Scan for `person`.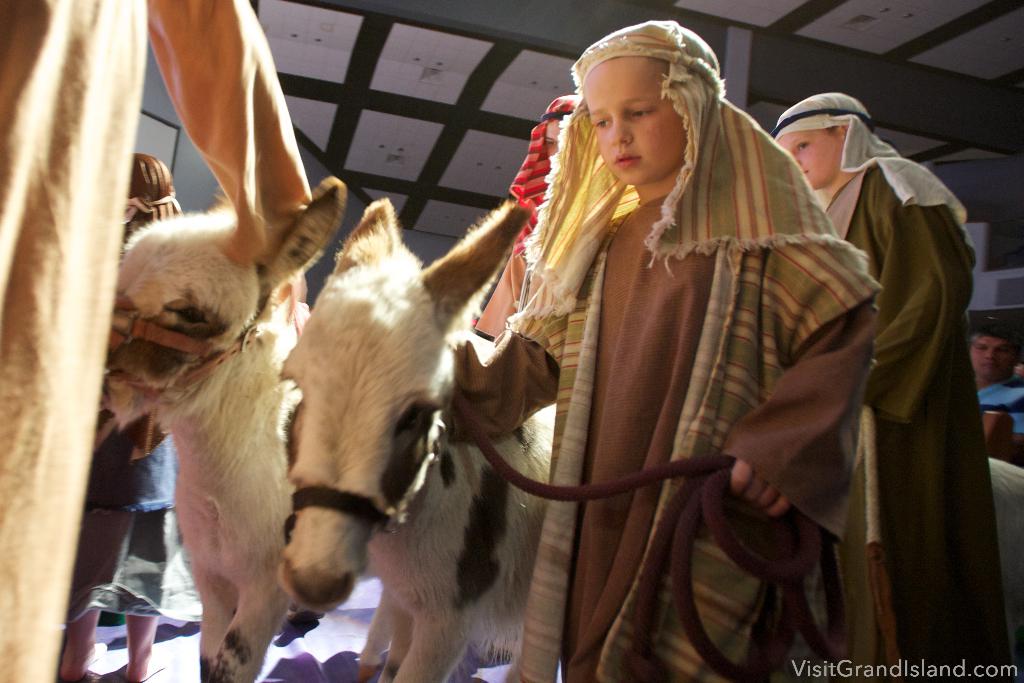
Scan result: <region>770, 99, 1010, 682</region>.
